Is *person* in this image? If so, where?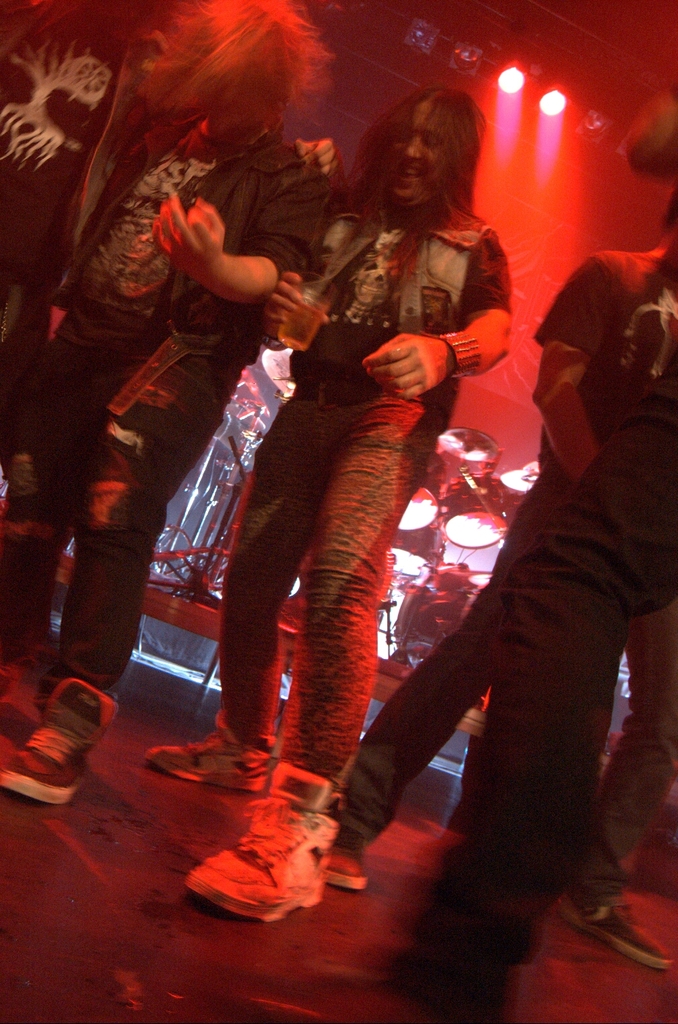
Yes, at select_region(498, 153, 677, 969).
